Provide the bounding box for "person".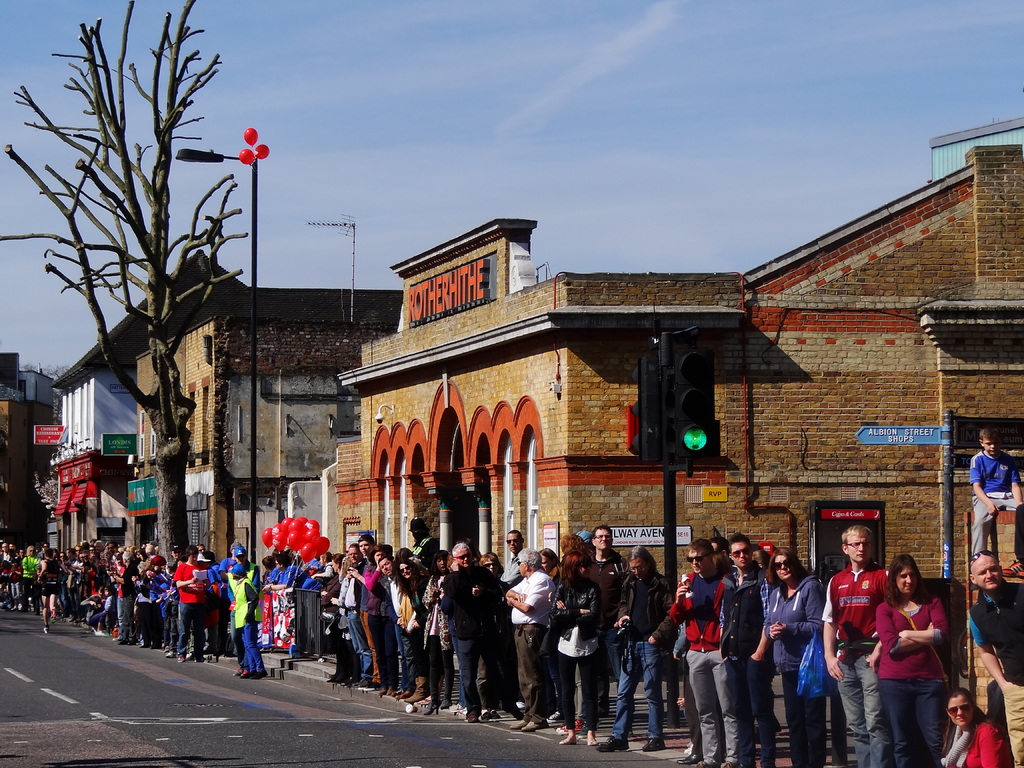
(759,547,826,767).
